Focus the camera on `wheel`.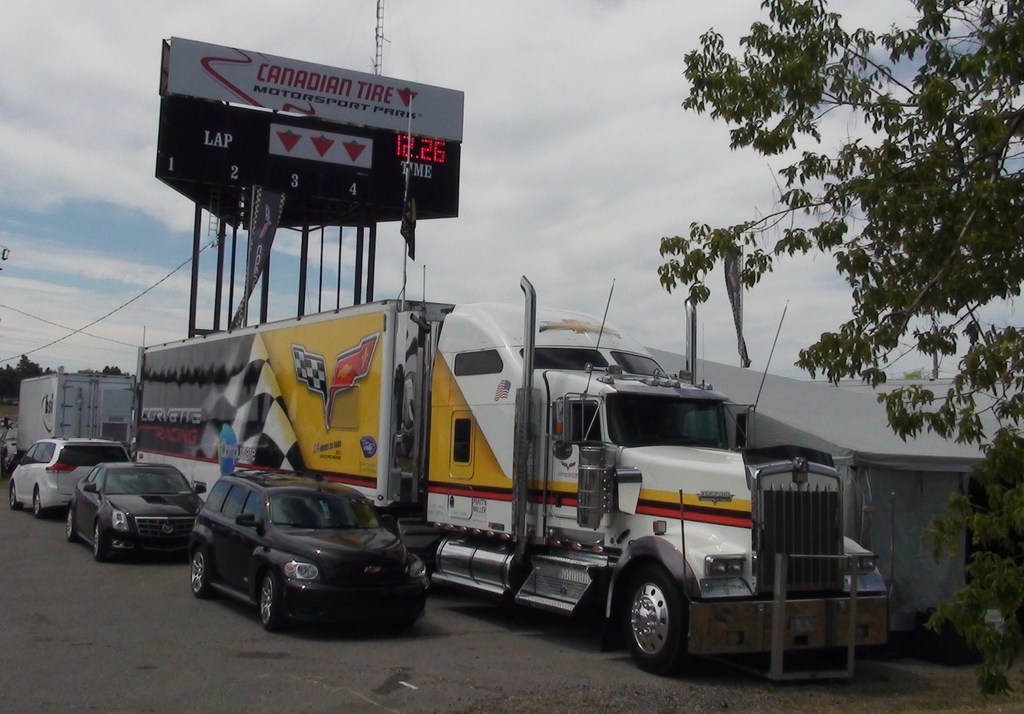
Focus region: (x1=68, y1=509, x2=74, y2=540).
